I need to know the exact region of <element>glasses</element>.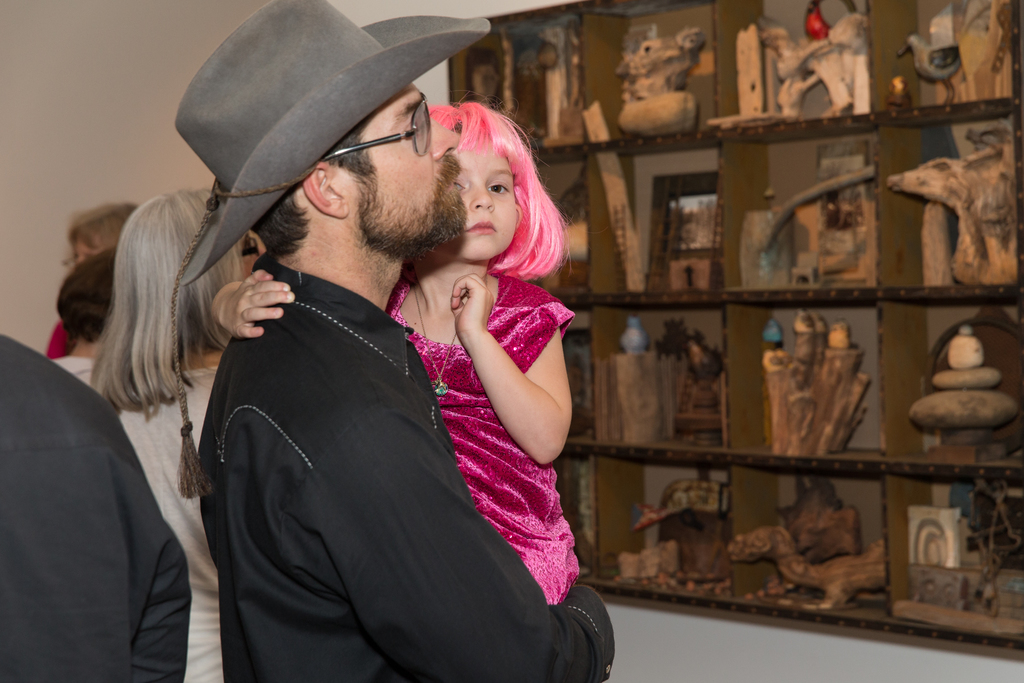
Region: <bbox>326, 105, 429, 155</bbox>.
